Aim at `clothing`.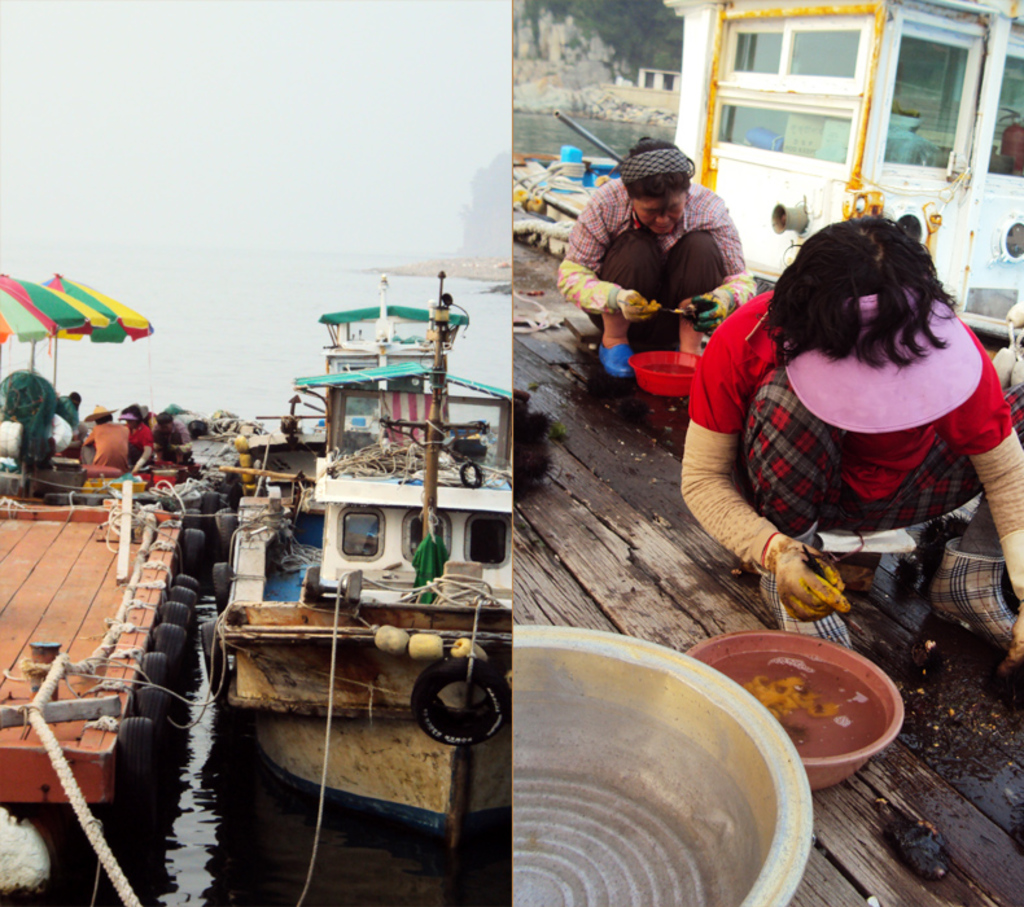
Aimed at (61, 382, 82, 439).
